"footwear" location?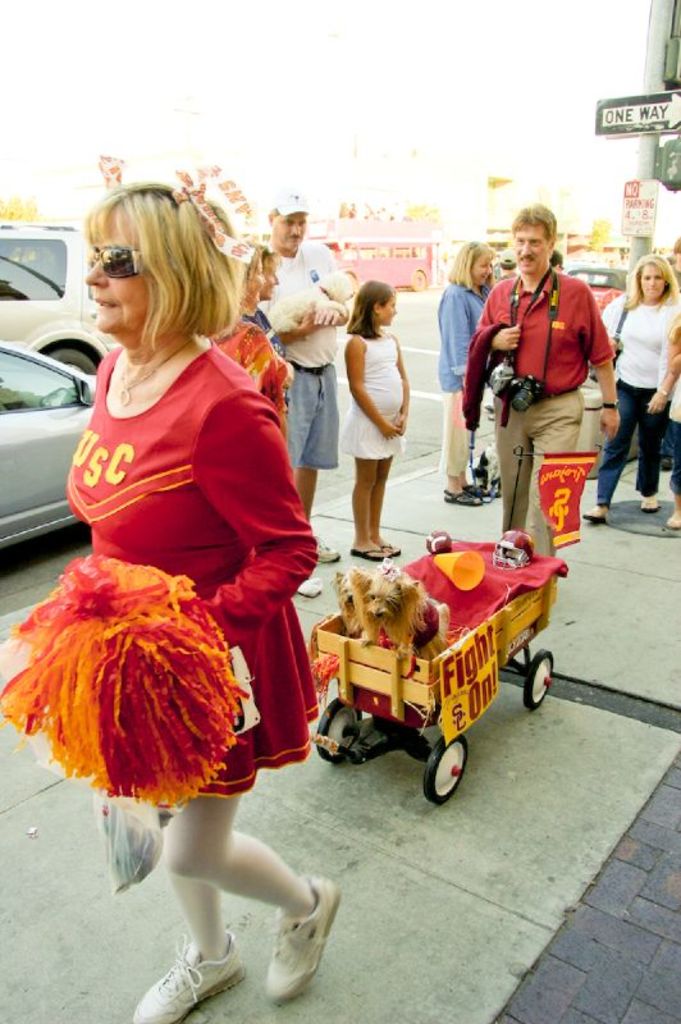
462, 481, 501, 504
